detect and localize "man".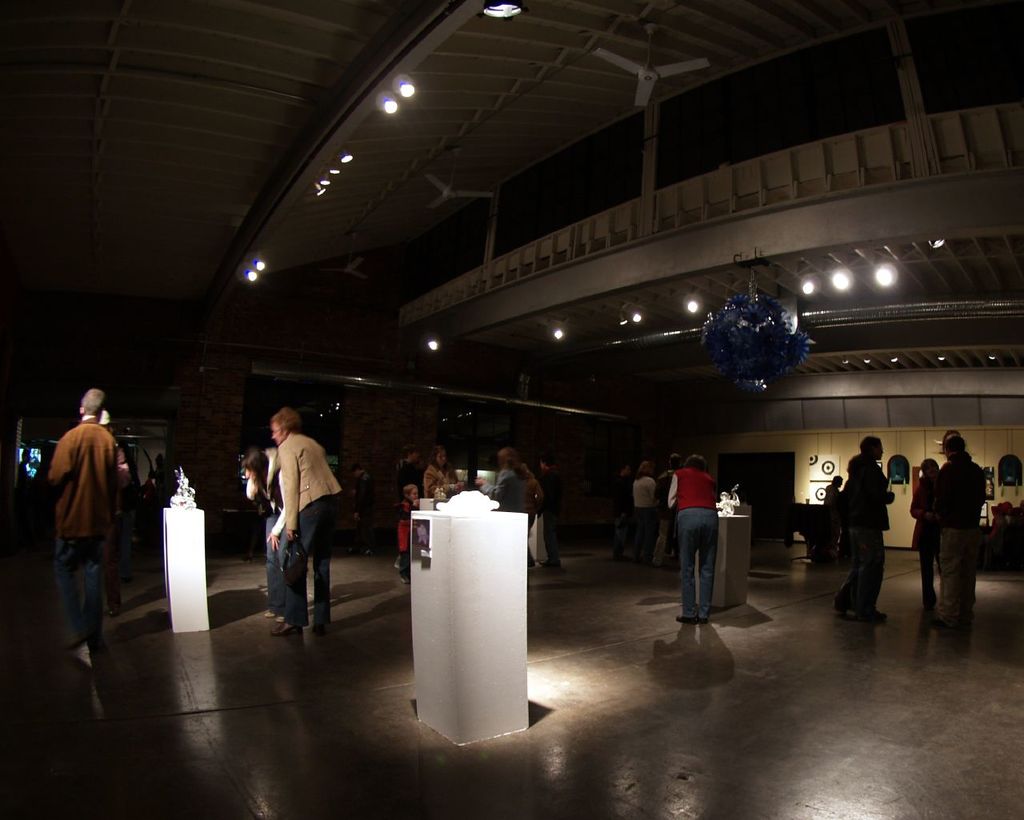
Localized at 27,380,127,666.
